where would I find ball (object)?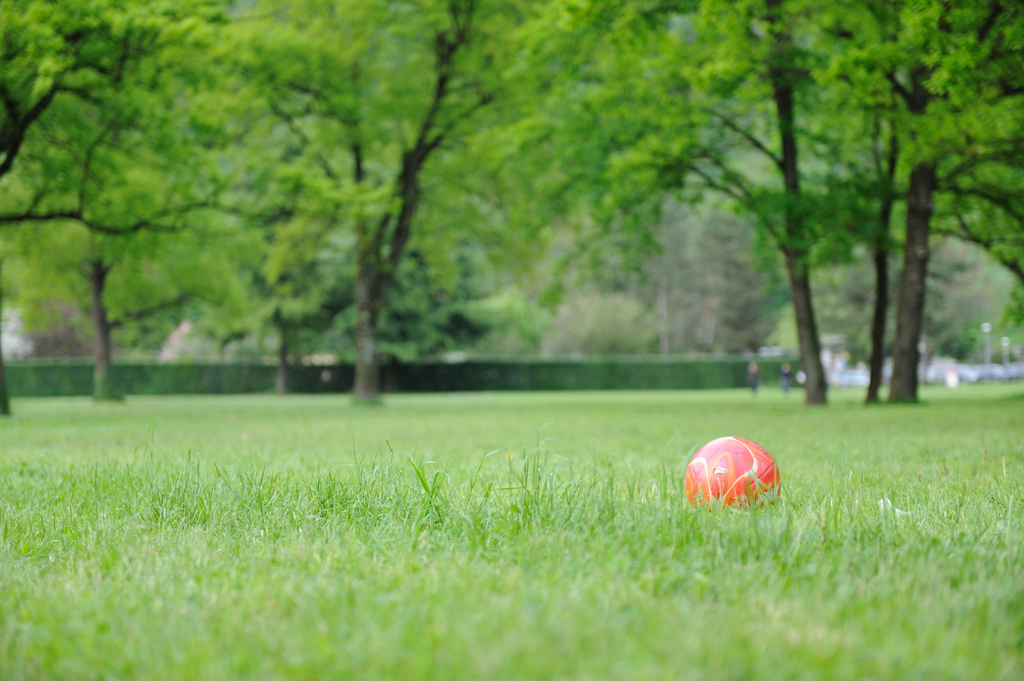
At region(687, 438, 780, 508).
